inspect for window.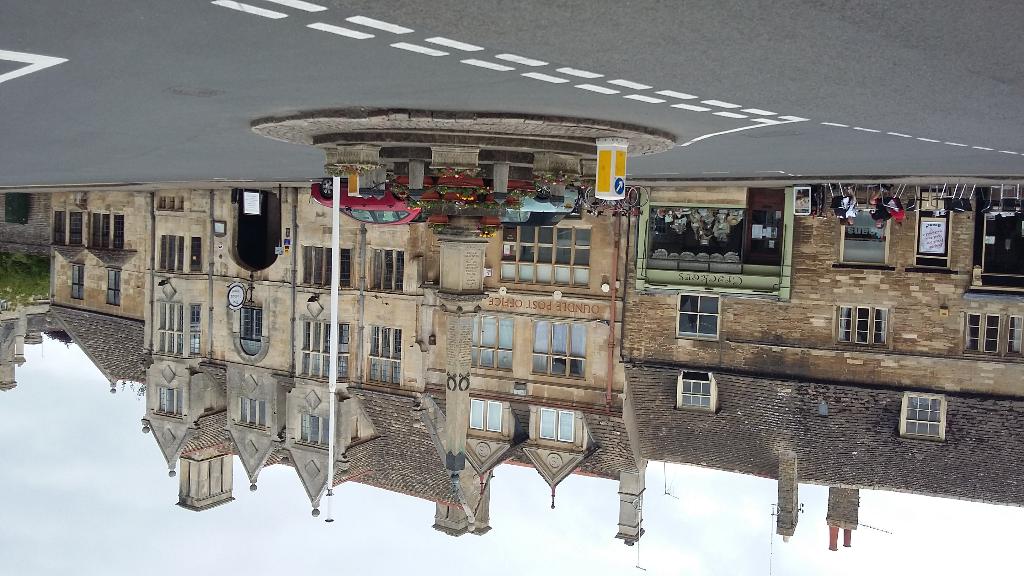
Inspection: [x1=71, y1=264, x2=84, y2=301].
